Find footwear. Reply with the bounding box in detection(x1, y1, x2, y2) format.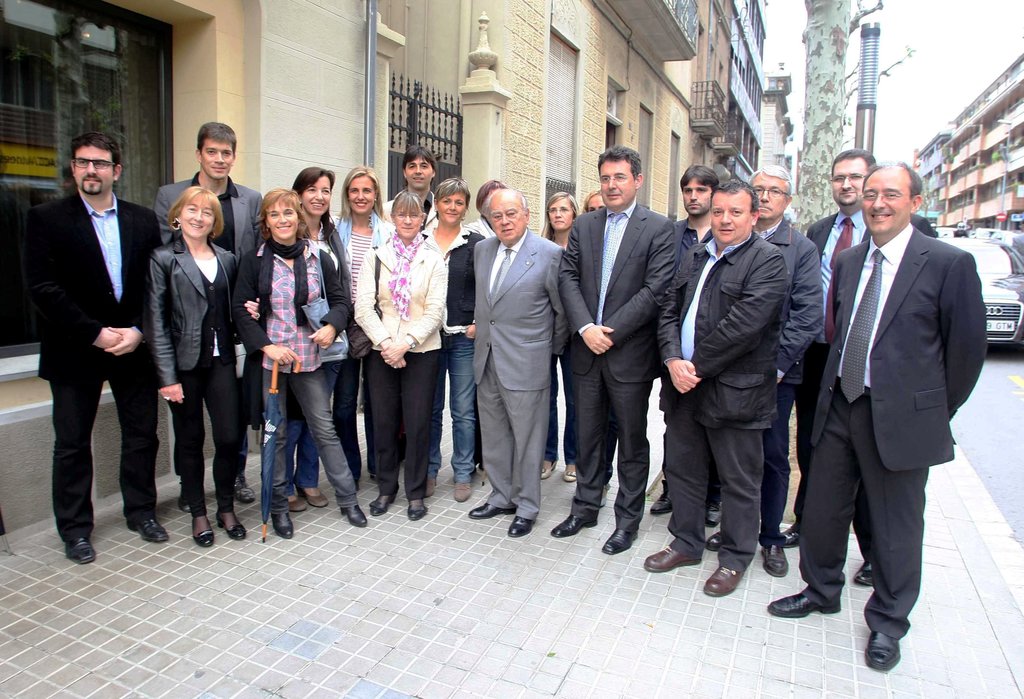
detection(553, 499, 598, 536).
